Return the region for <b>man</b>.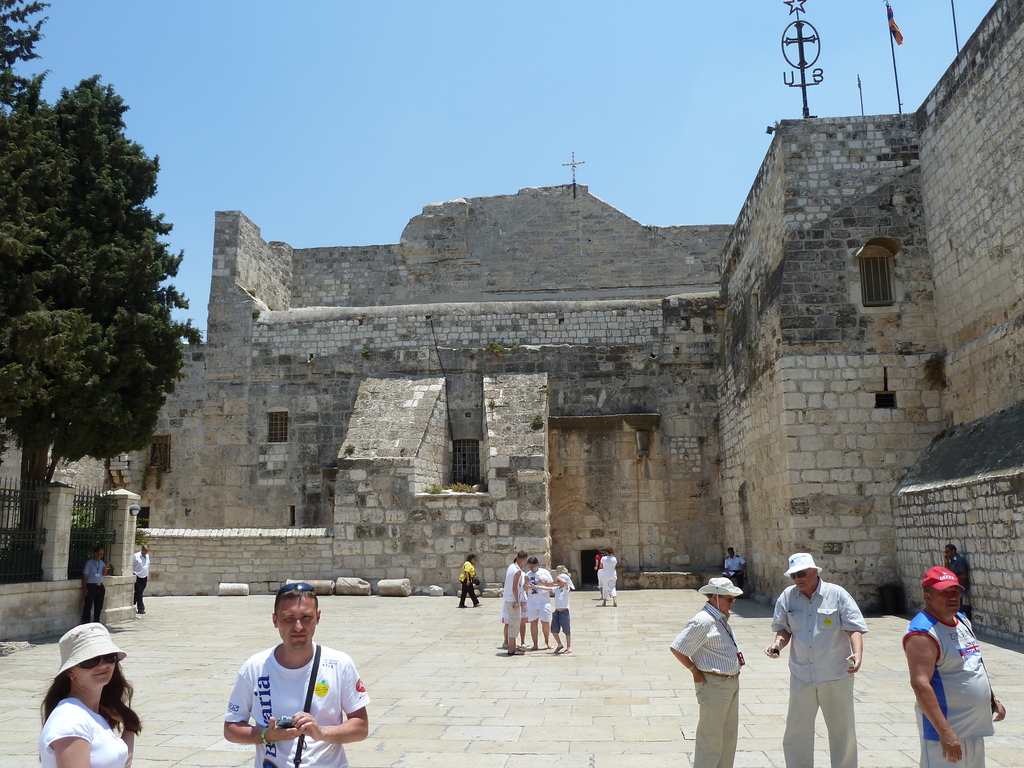
905,563,1019,766.
